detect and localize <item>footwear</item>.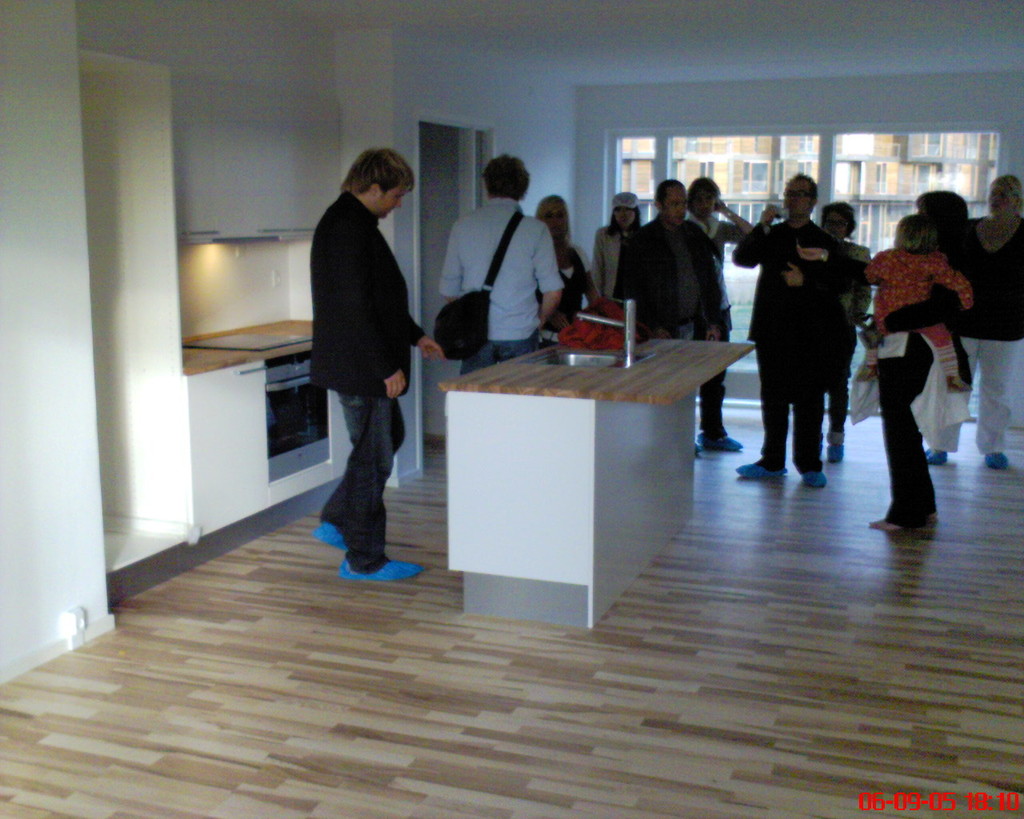
Localized at 986 453 1011 469.
